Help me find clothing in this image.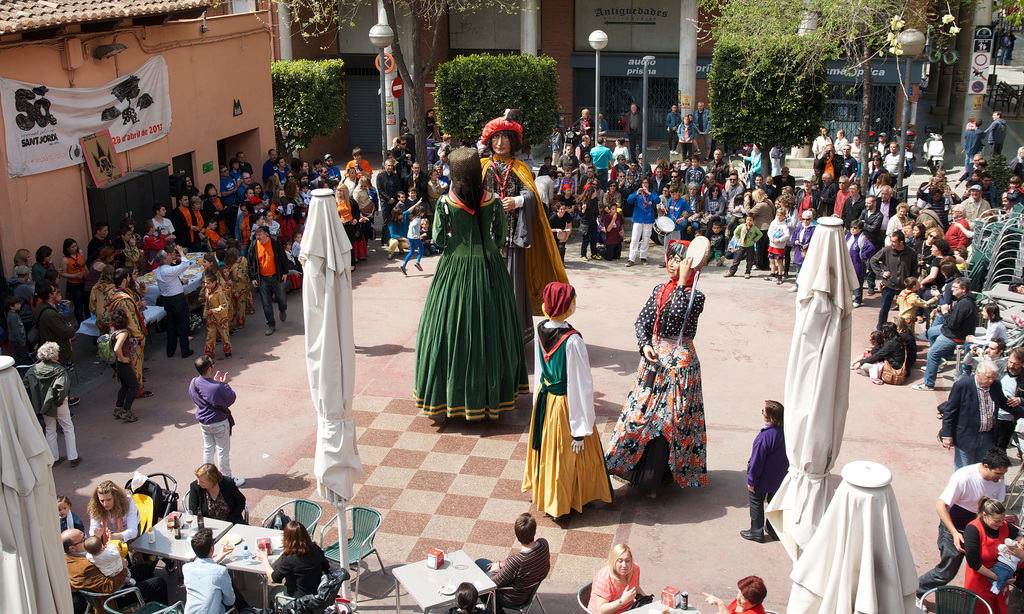
Found it: Rect(189, 376, 236, 483).
